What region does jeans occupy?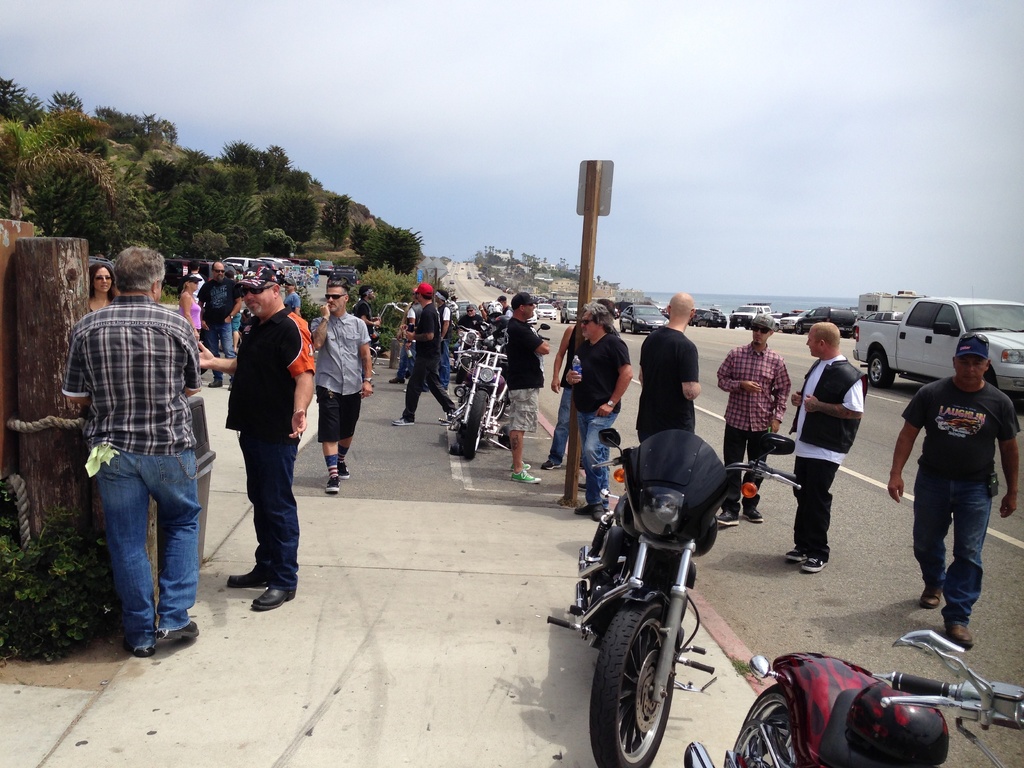
546,387,583,468.
